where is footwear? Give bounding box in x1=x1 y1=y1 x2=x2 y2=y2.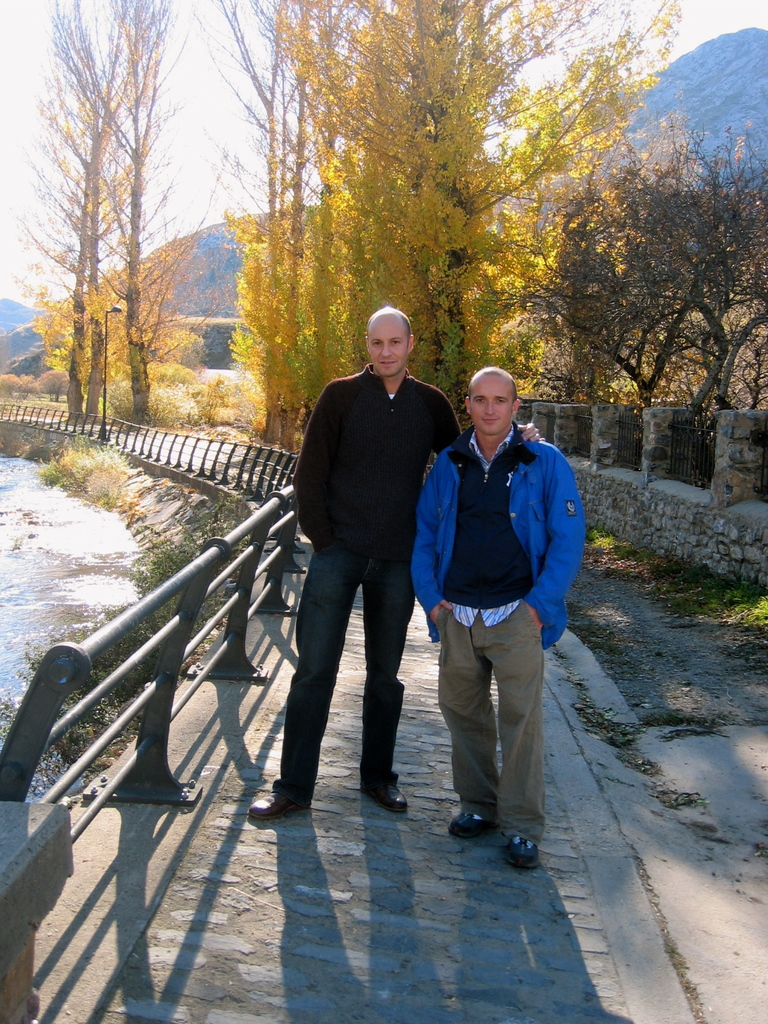
x1=248 y1=790 x2=317 y2=822.
